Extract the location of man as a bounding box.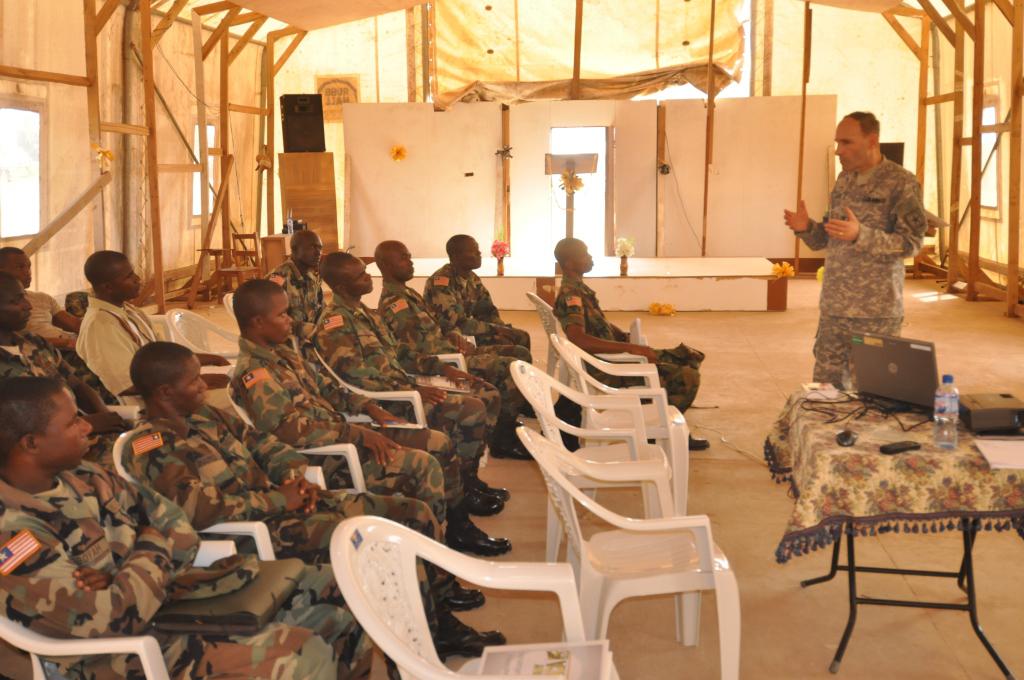
0, 274, 130, 461.
